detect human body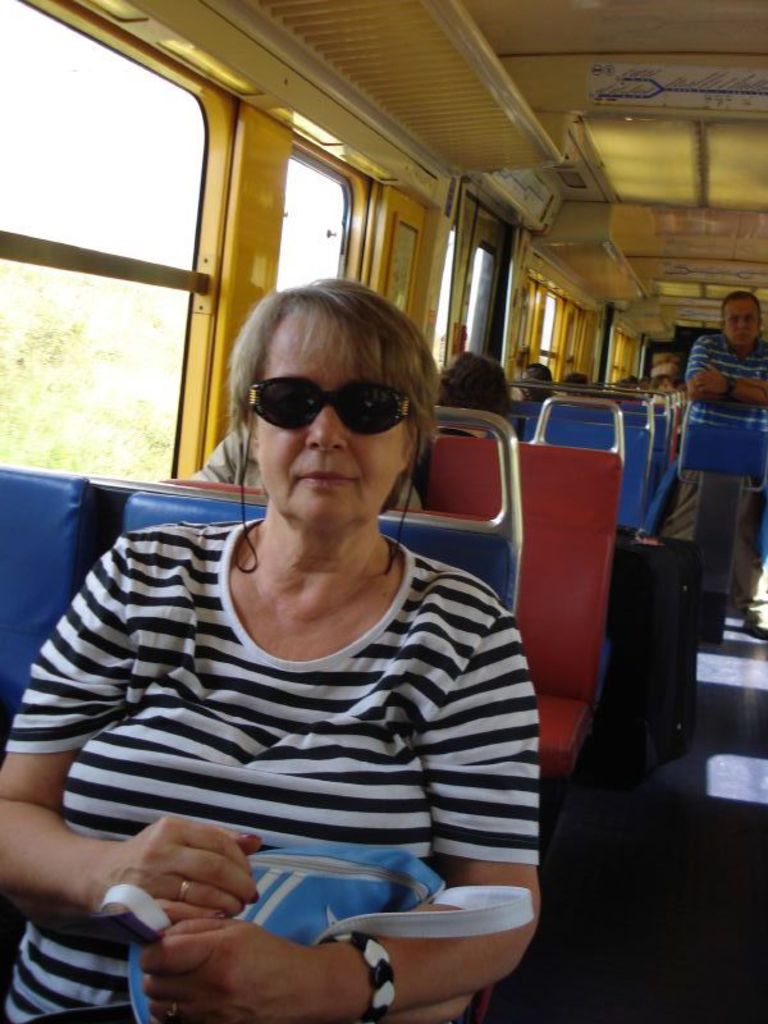
bbox=[0, 275, 543, 1023]
